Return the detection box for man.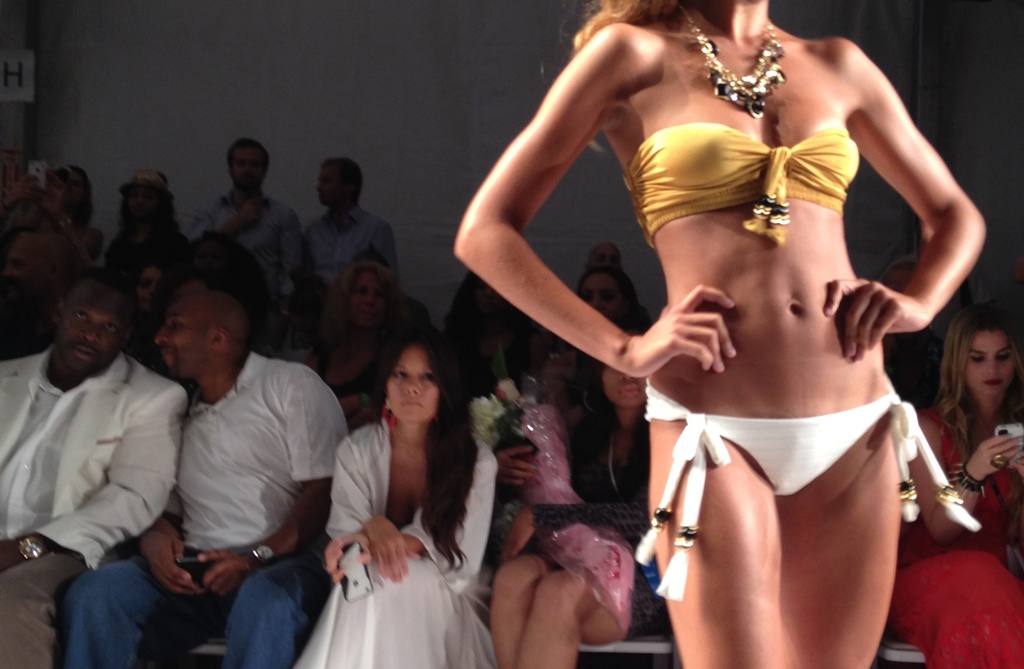
BBox(46, 290, 355, 668).
